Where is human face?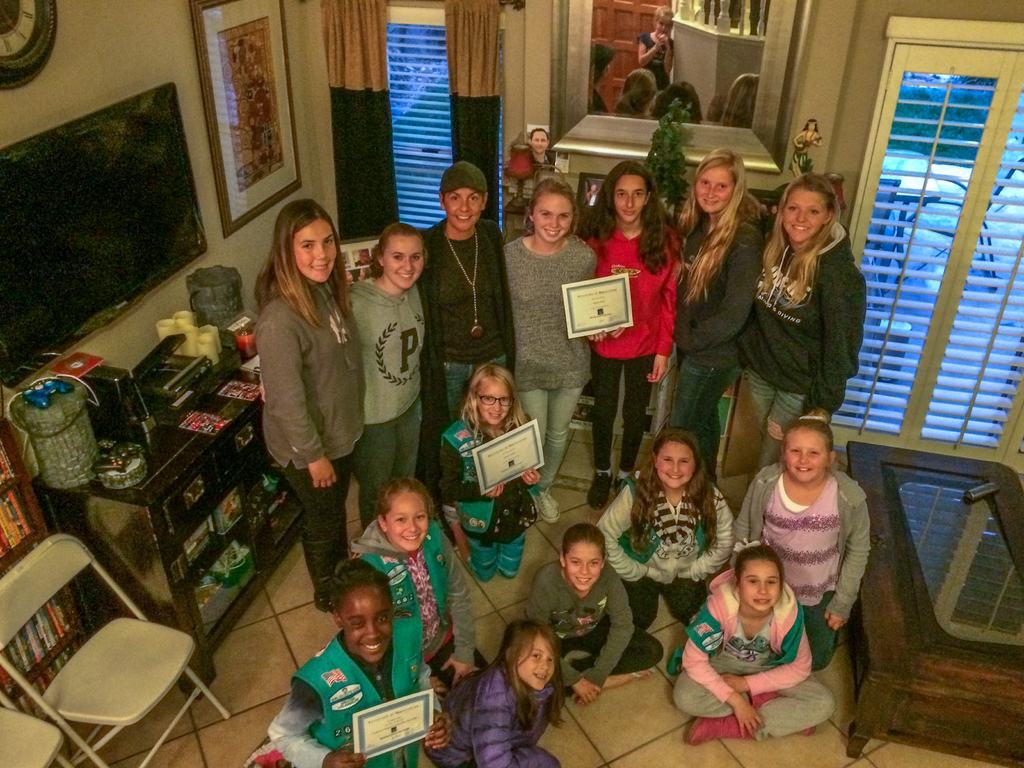
bbox=[475, 381, 511, 426].
